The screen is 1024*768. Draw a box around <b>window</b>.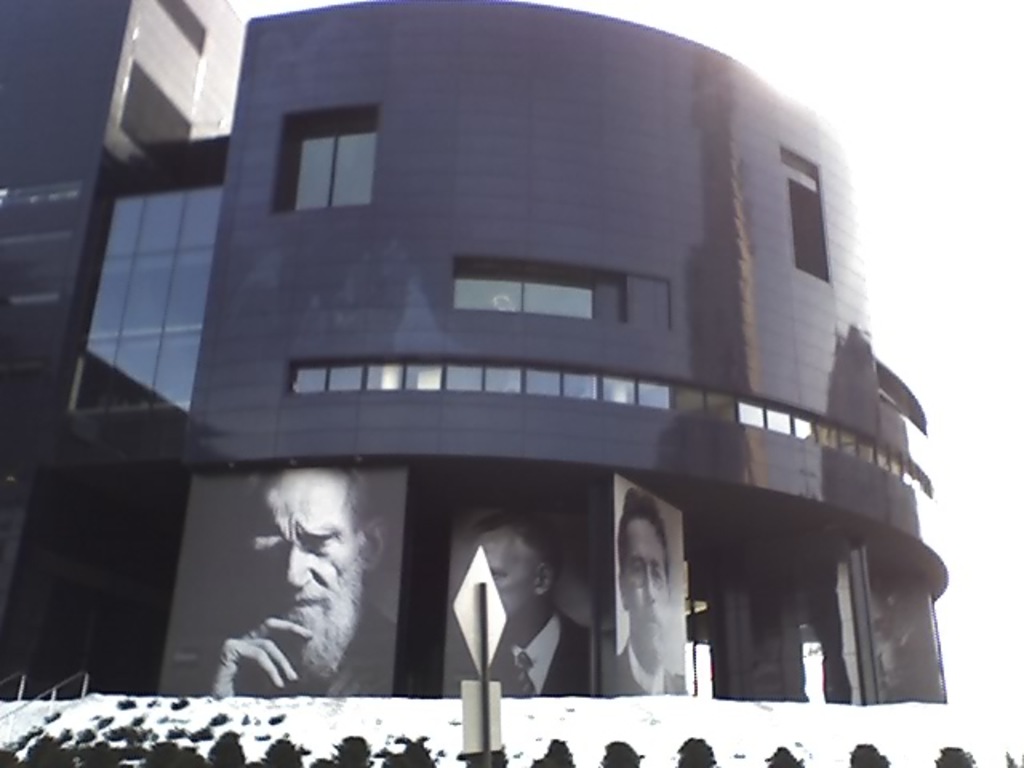
779:170:824:280.
